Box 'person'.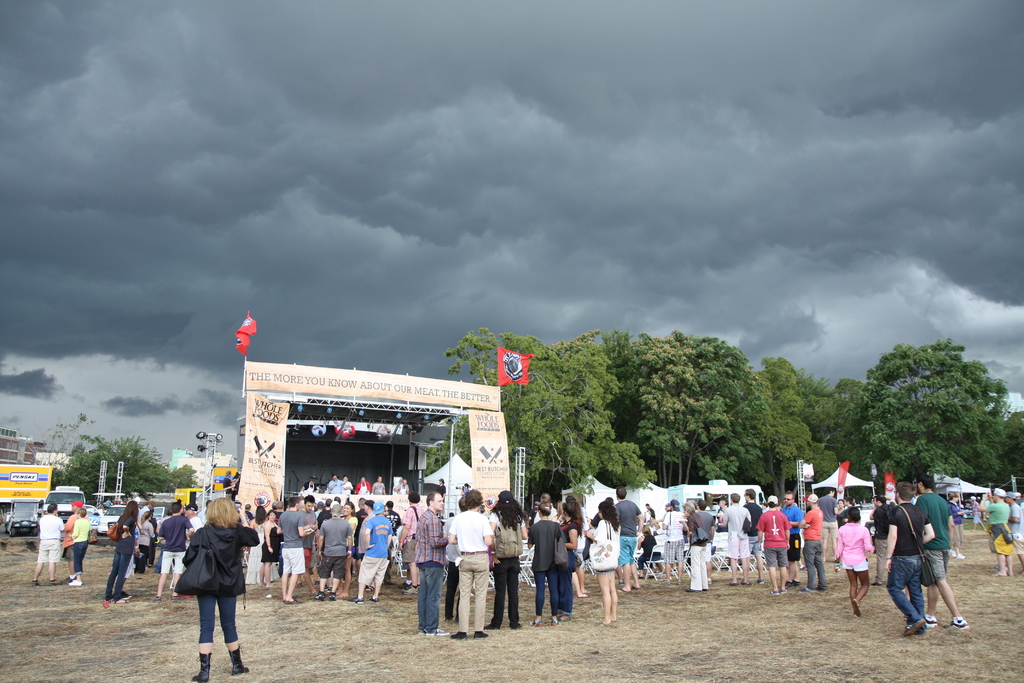
region(33, 504, 63, 588).
